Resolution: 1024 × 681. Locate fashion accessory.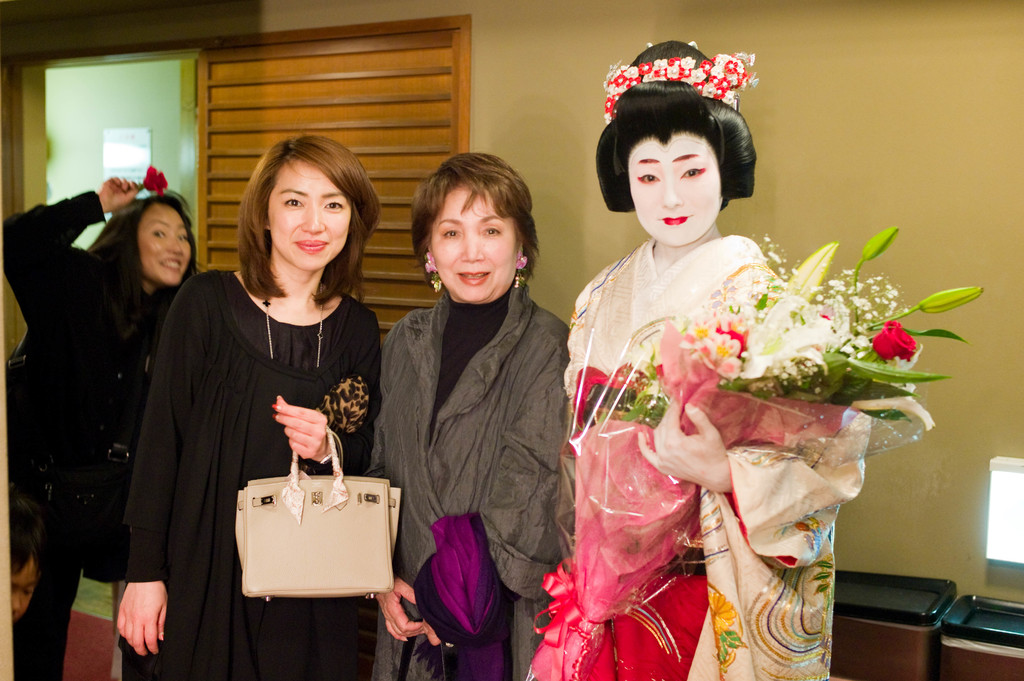
pyautogui.locateOnScreen(513, 255, 528, 291).
